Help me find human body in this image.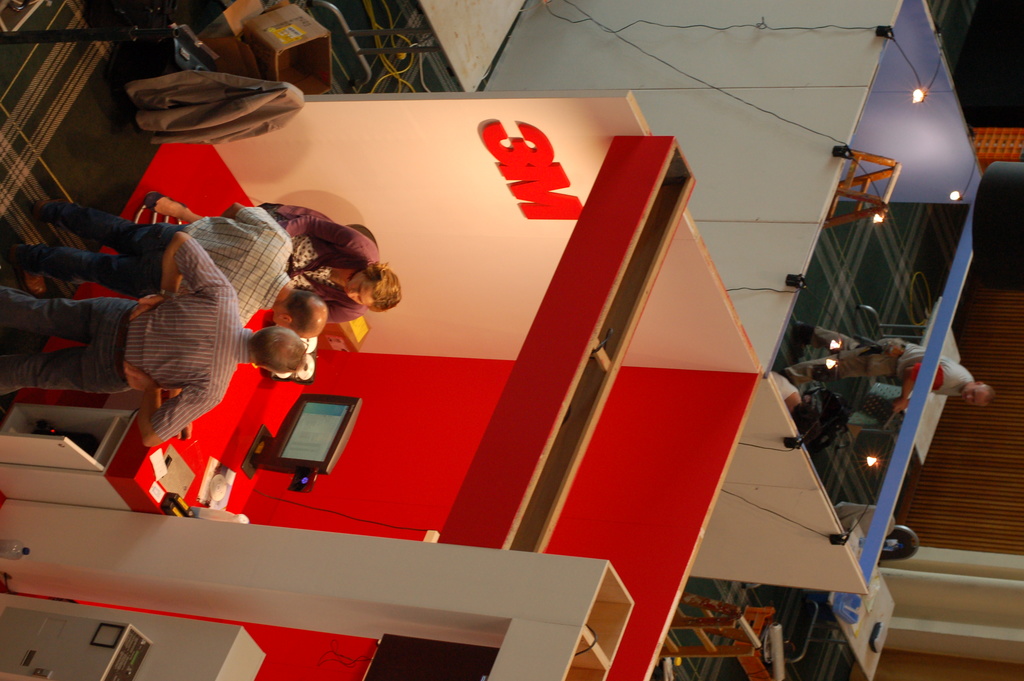
Found it: [0, 230, 300, 446].
